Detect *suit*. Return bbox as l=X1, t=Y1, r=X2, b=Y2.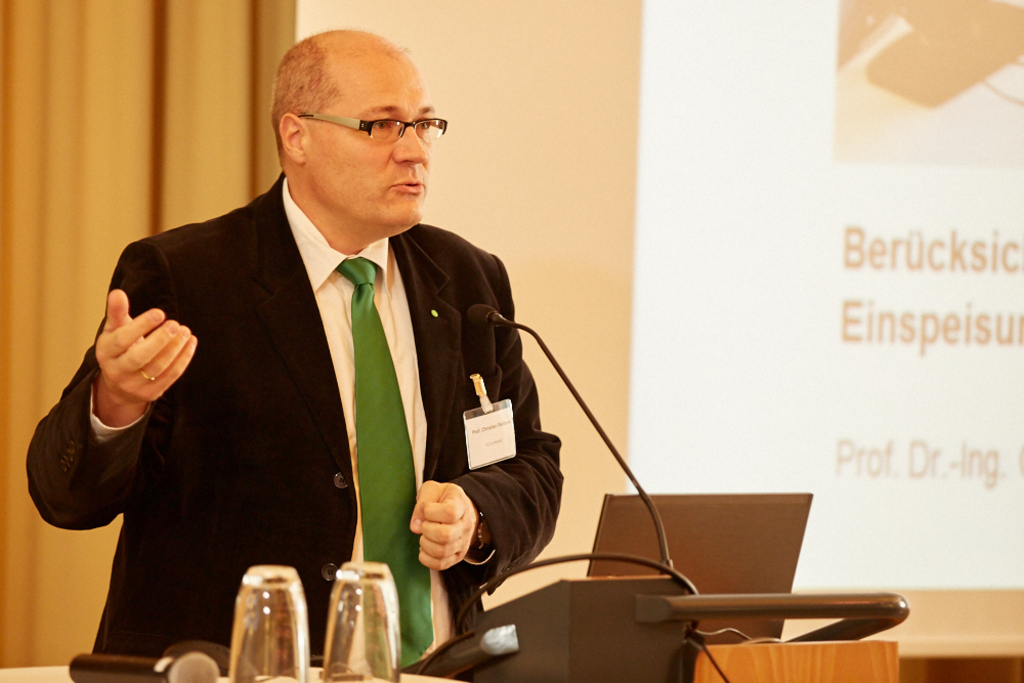
l=76, t=126, r=555, b=637.
